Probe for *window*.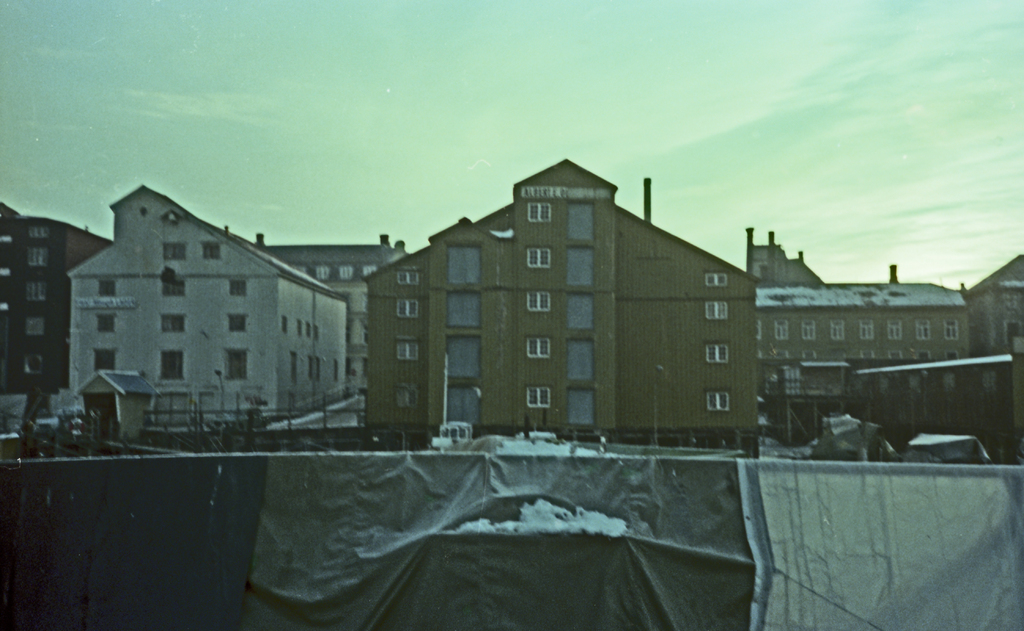
Probe result: {"x1": 93, "y1": 347, "x2": 116, "y2": 373}.
